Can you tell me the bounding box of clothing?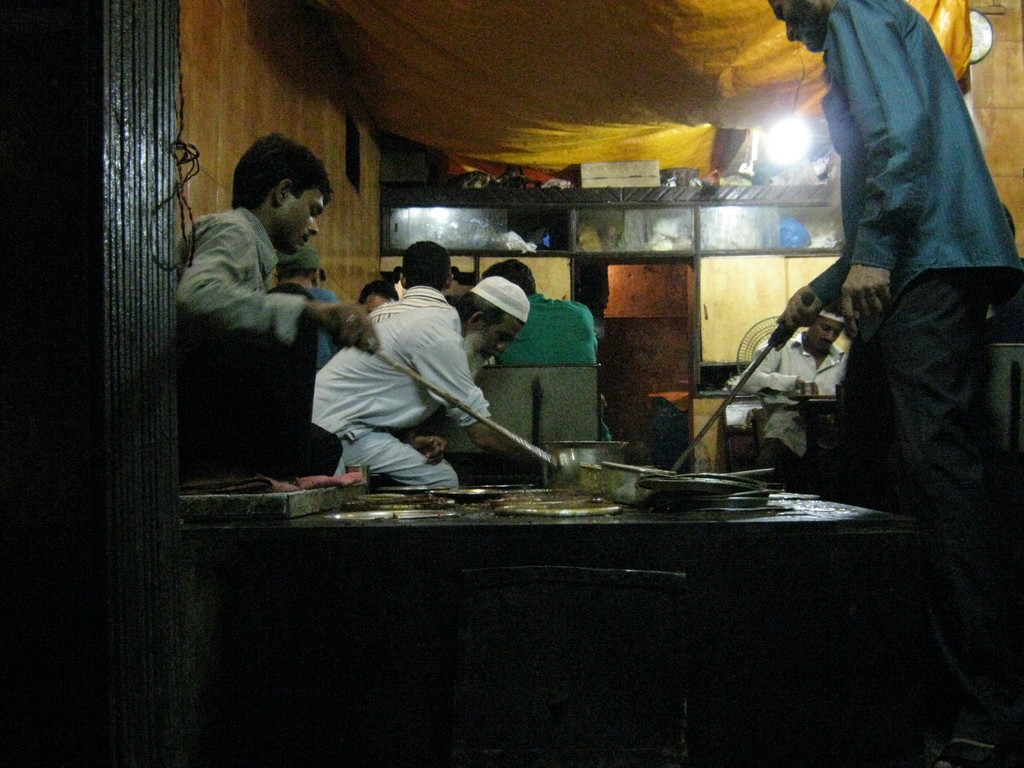
[172, 163, 359, 487].
